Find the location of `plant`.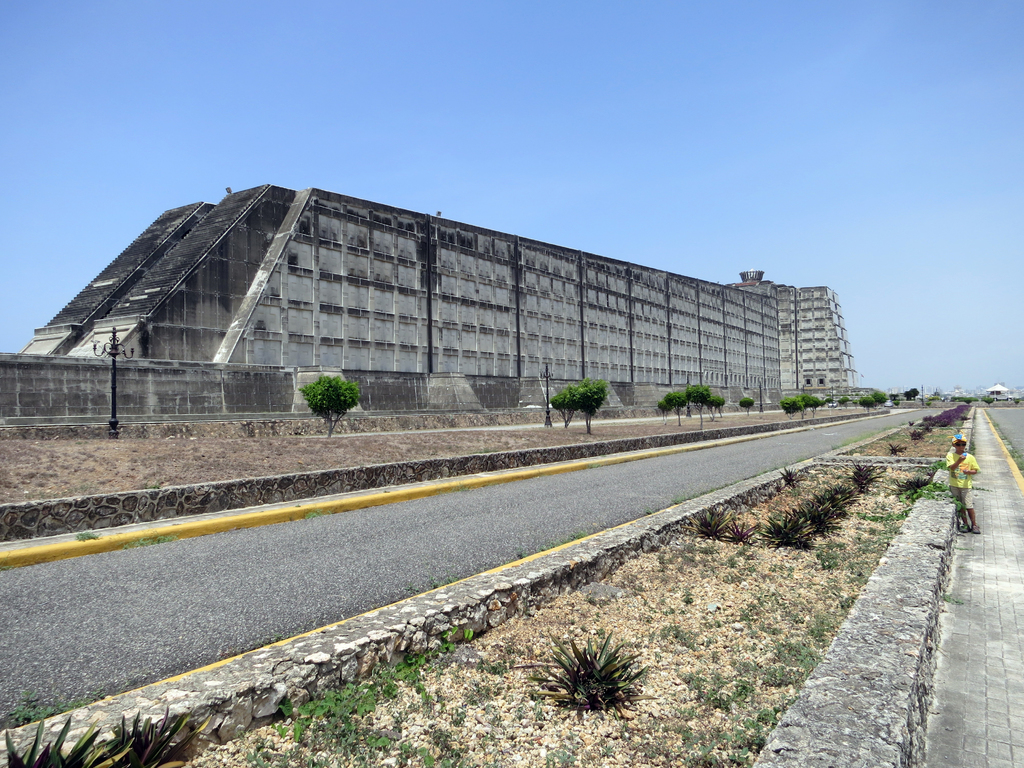
Location: box(807, 488, 840, 526).
